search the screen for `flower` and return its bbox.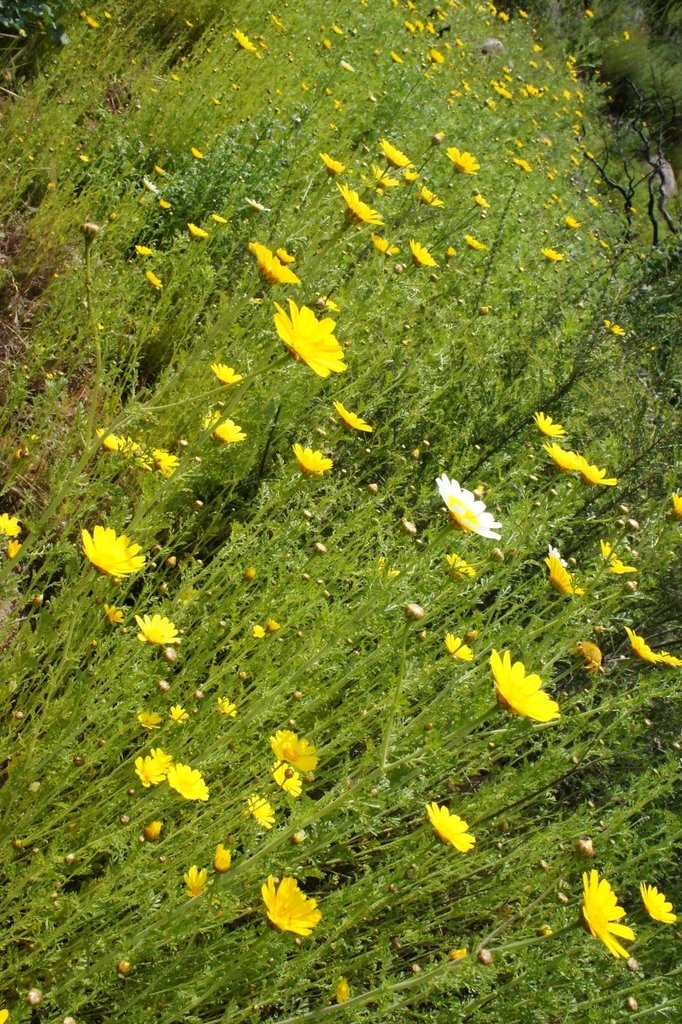
Found: x1=541, y1=543, x2=583, y2=599.
